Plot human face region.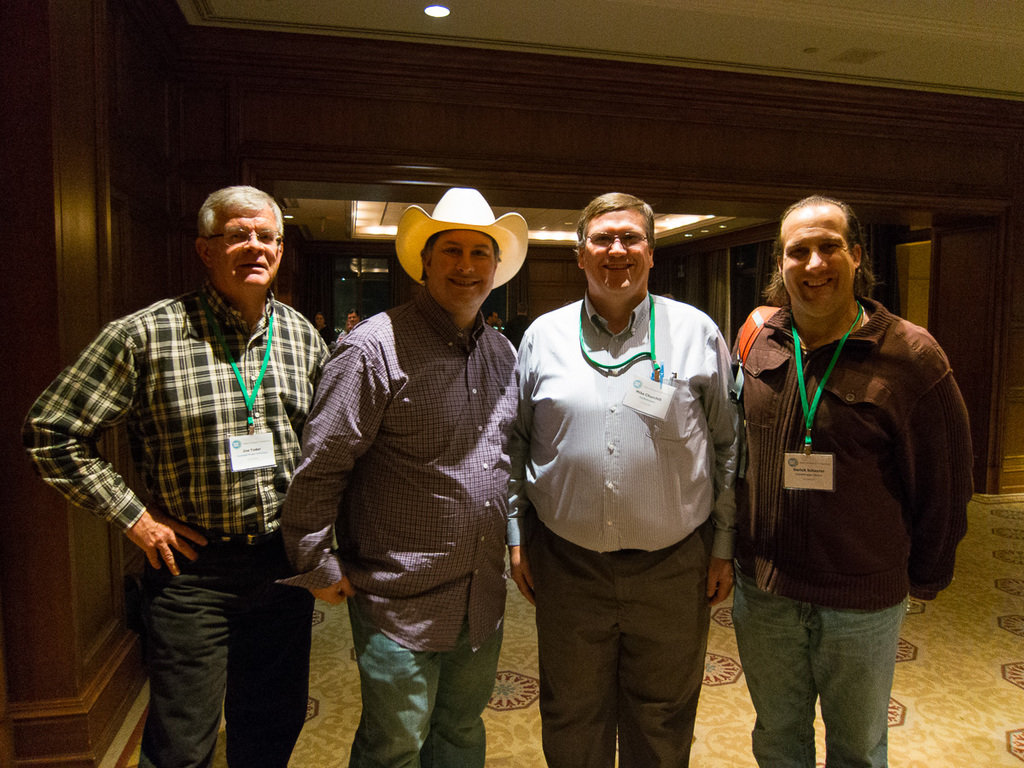
Plotted at bbox=(584, 210, 649, 296).
